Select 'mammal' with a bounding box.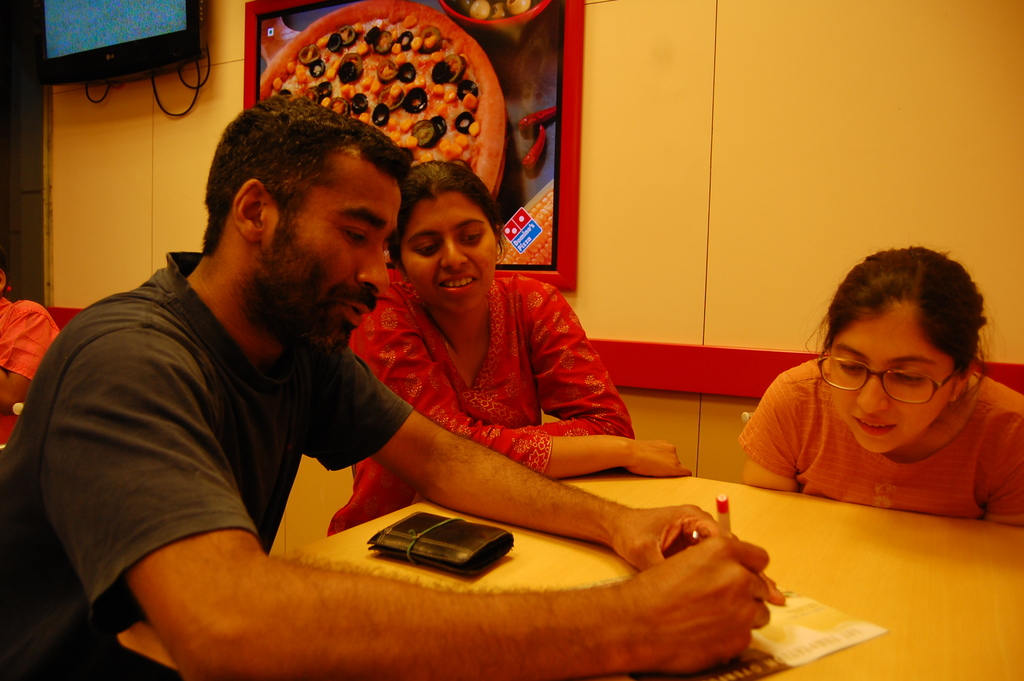
(x1=321, y1=158, x2=692, y2=541).
